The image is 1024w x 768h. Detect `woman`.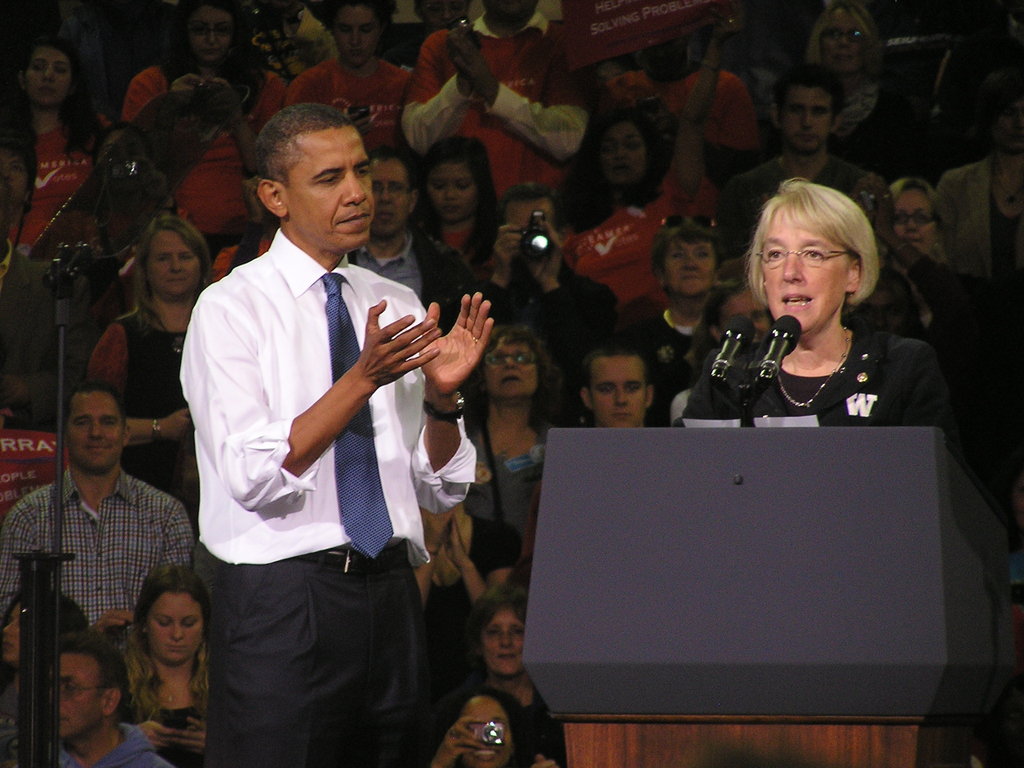
Detection: Rect(803, 3, 888, 154).
